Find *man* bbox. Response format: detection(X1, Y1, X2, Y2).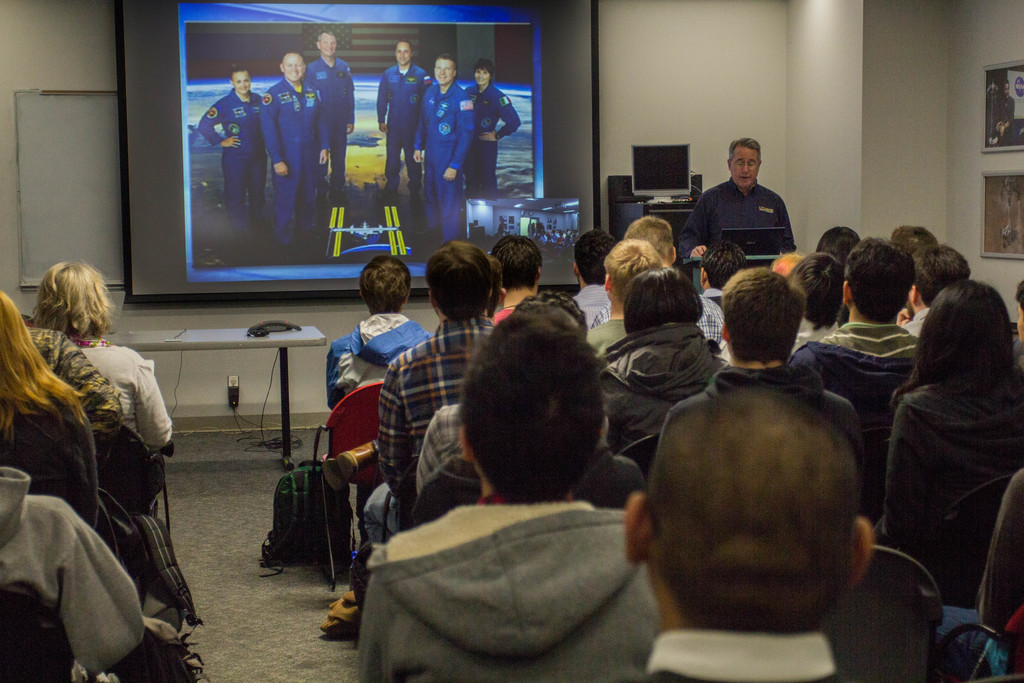
detection(261, 51, 328, 252).
